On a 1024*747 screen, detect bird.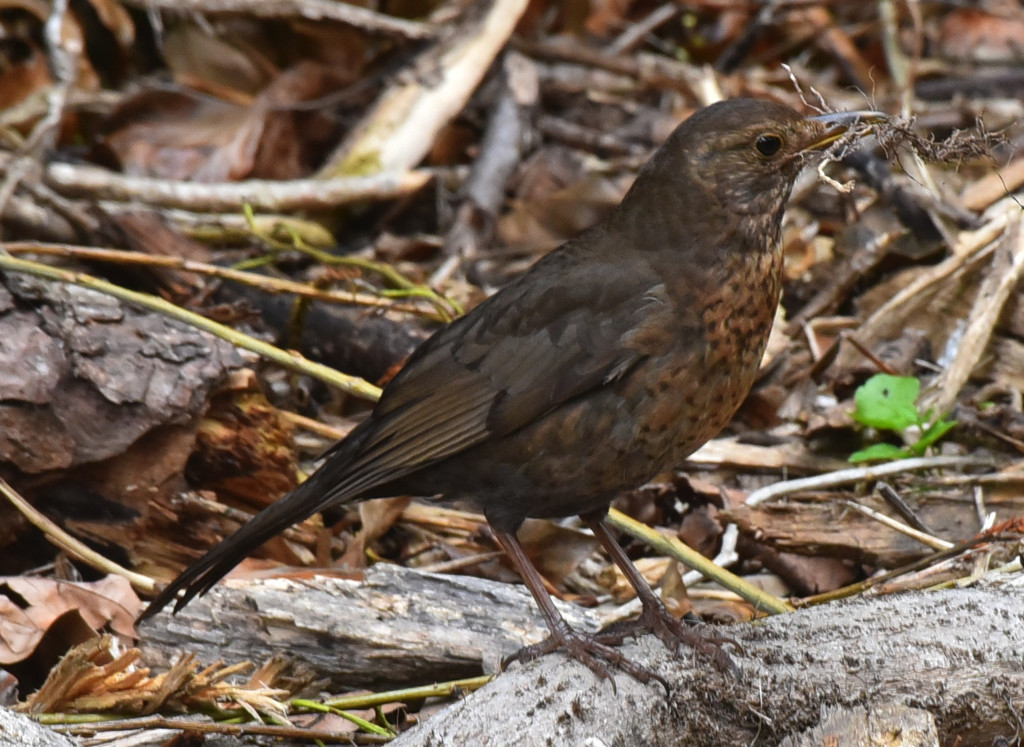
crop(126, 103, 899, 642).
